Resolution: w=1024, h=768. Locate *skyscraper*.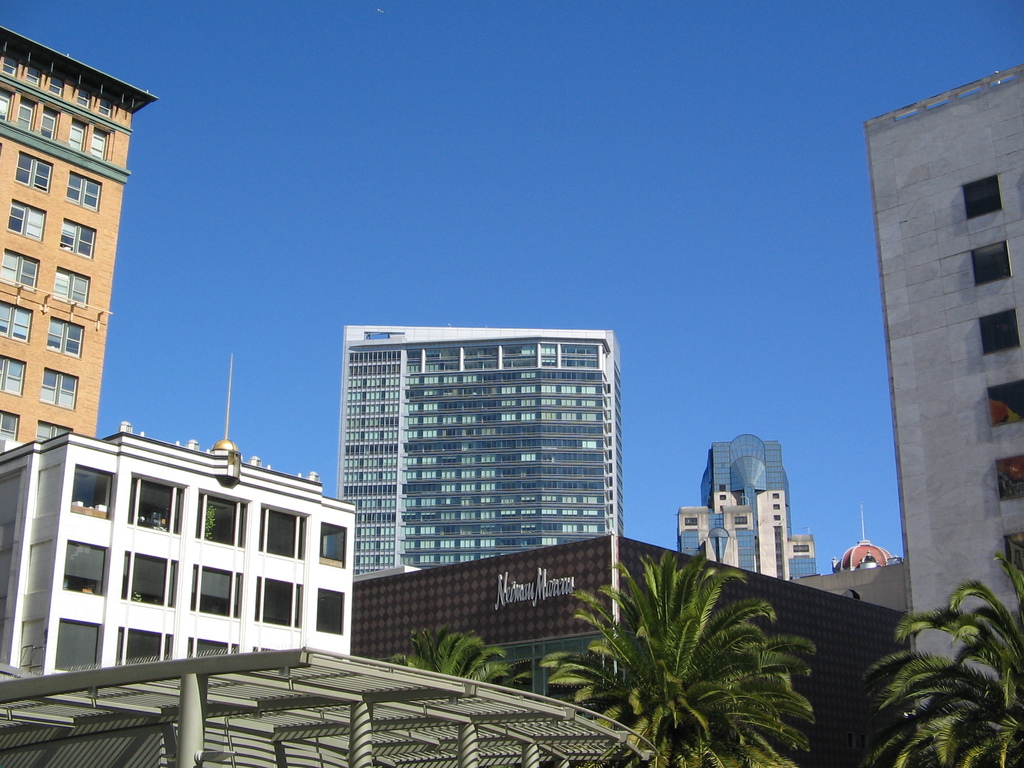
{"x1": 842, "y1": 49, "x2": 1018, "y2": 662}.
